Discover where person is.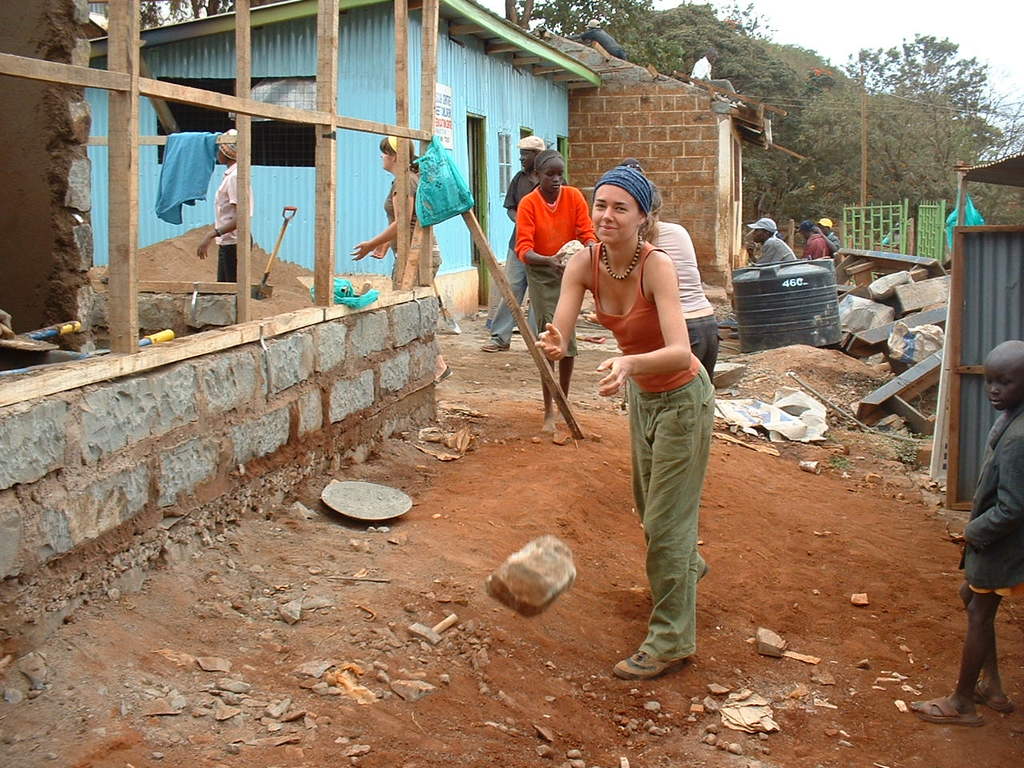
Discovered at (x1=350, y1=138, x2=438, y2=282).
